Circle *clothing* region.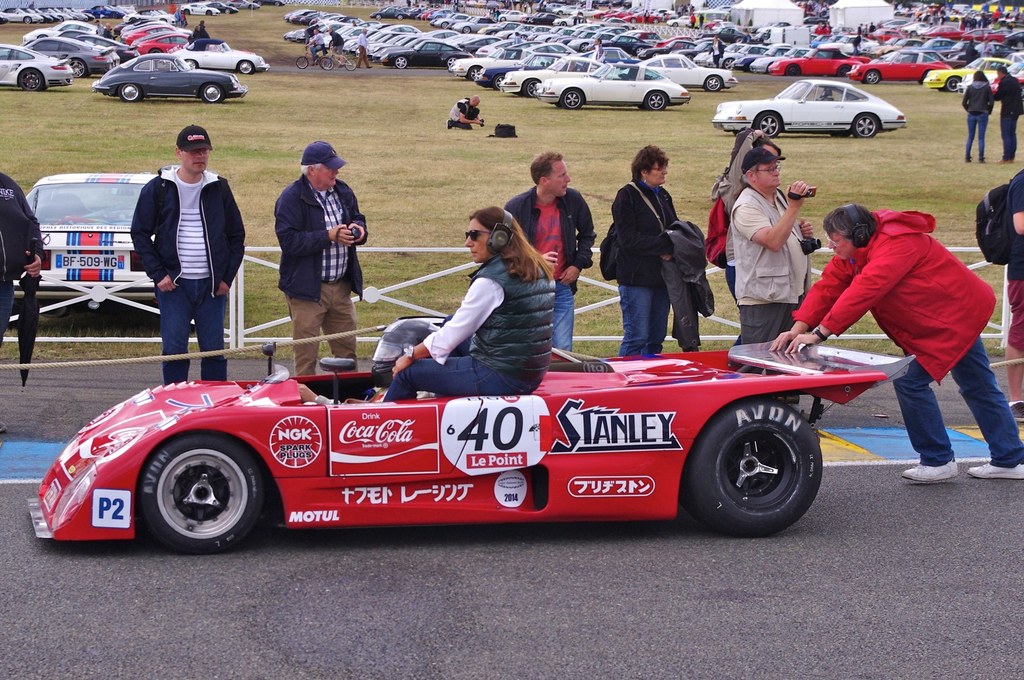
Region: region(496, 186, 584, 352).
